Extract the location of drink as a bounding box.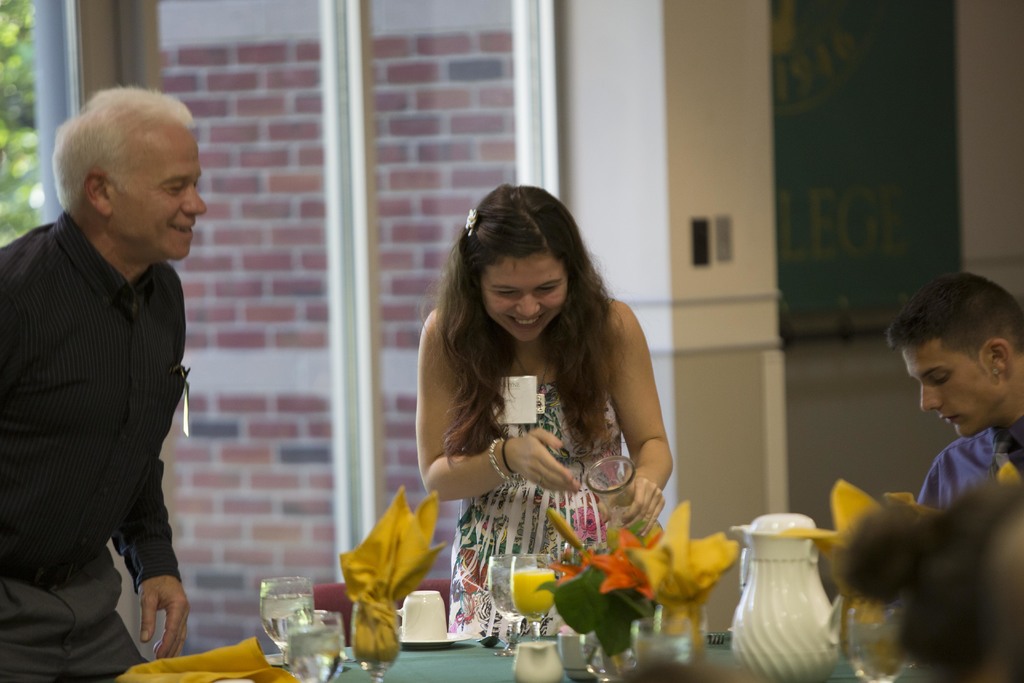
x1=257, y1=598, x2=316, y2=646.
